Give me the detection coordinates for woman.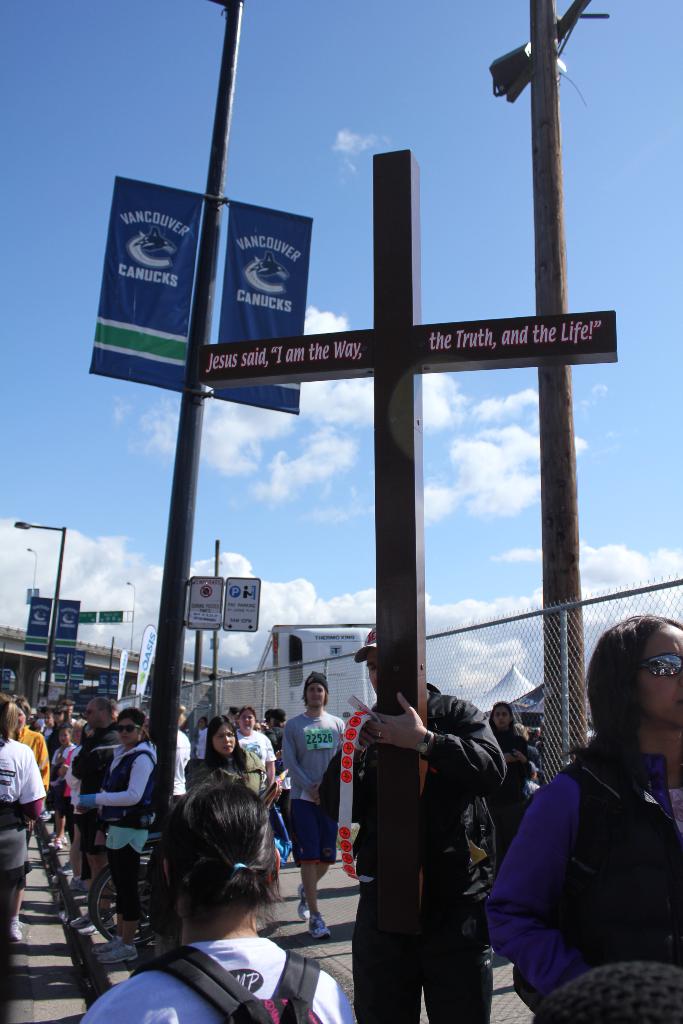
(left=58, top=728, right=78, bottom=839).
